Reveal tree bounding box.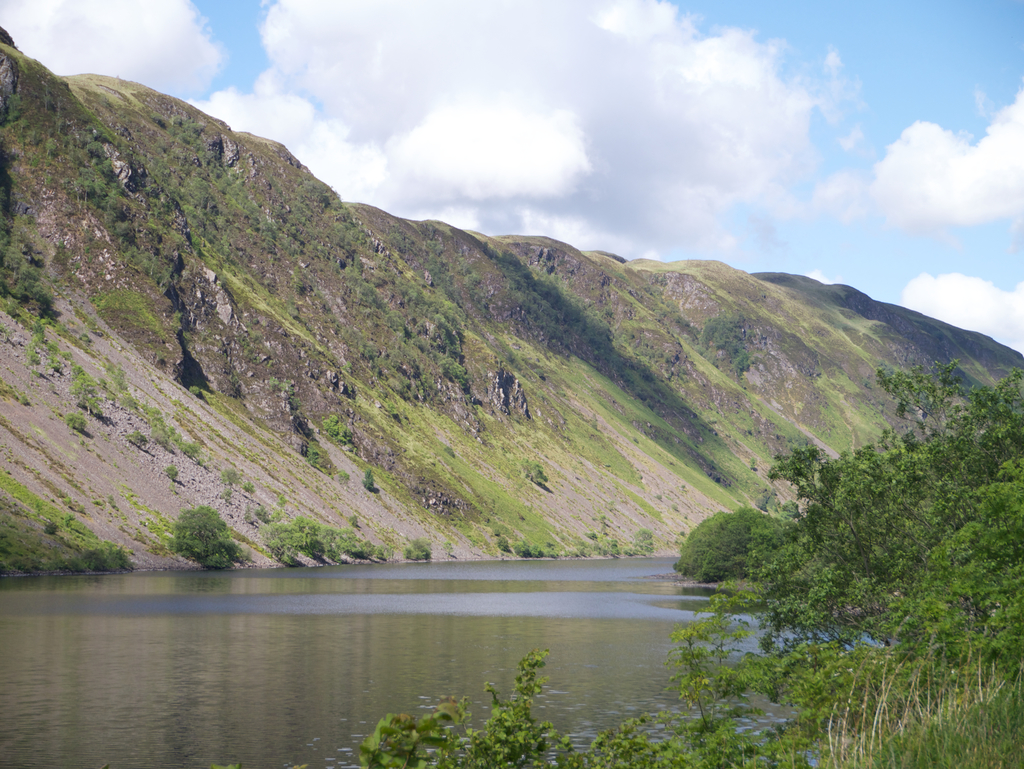
Revealed: bbox(734, 352, 1023, 768).
